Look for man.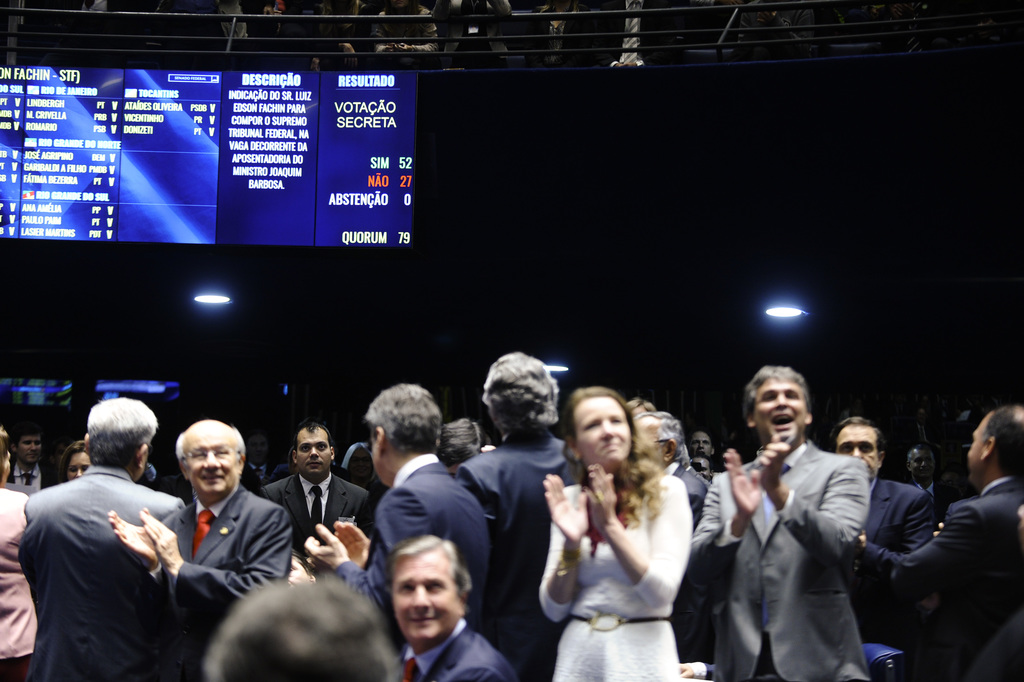
Found: (x1=630, y1=414, x2=715, y2=520).
